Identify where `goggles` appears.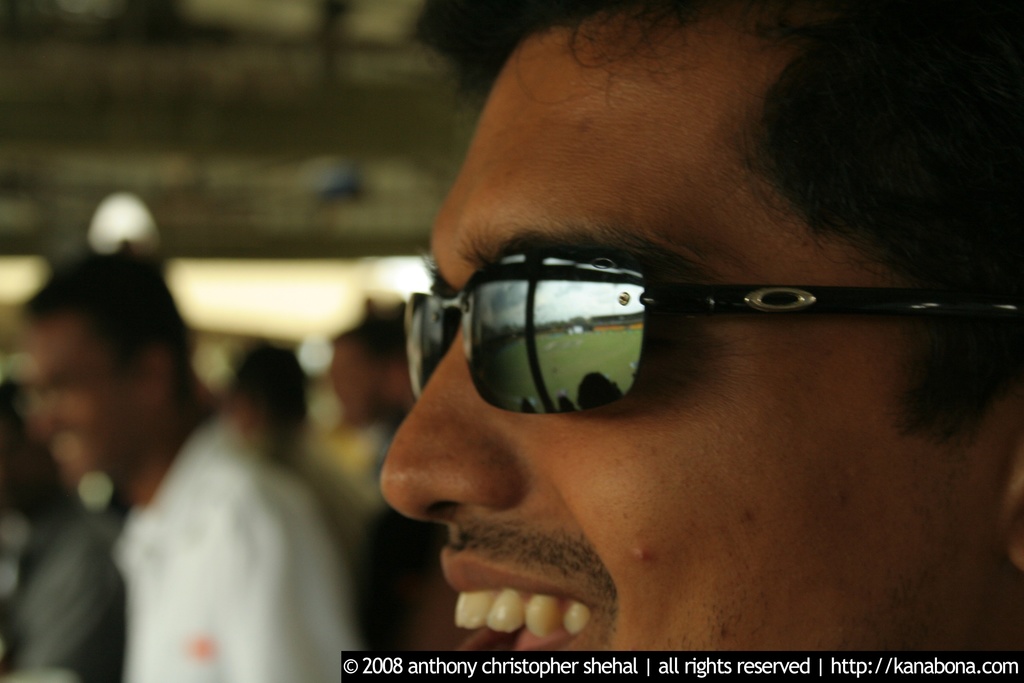
Appears at select_region(401, 243, 1021, 413).
